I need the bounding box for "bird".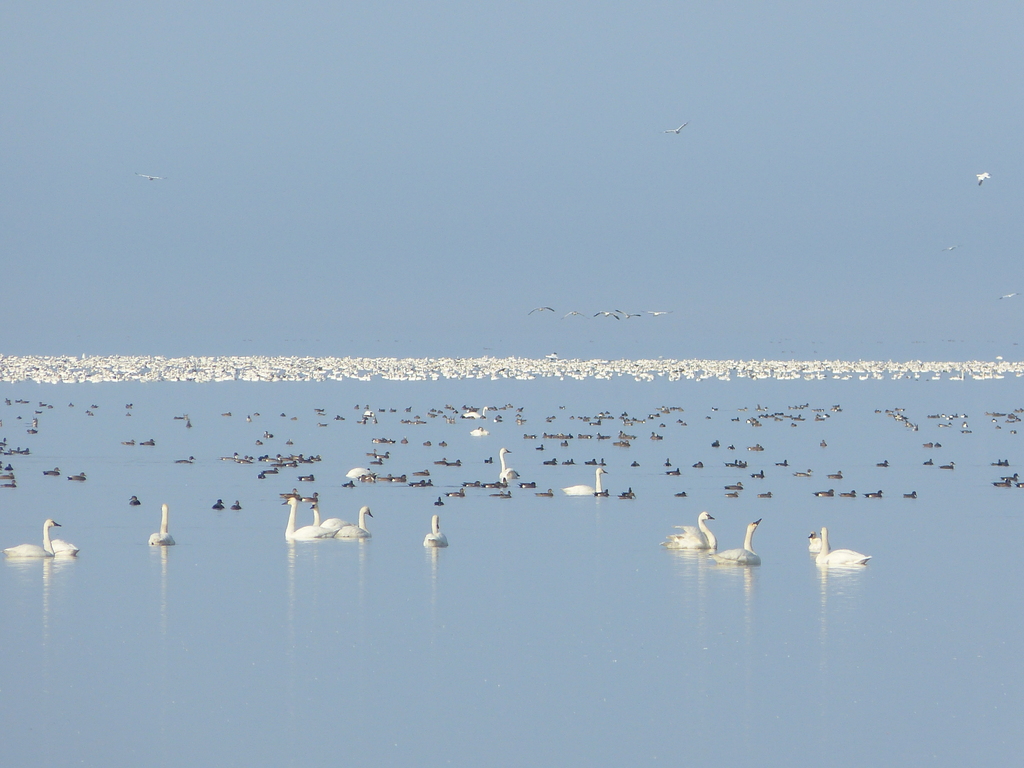
Here it is: Rect(902, 490, 919, 500).
